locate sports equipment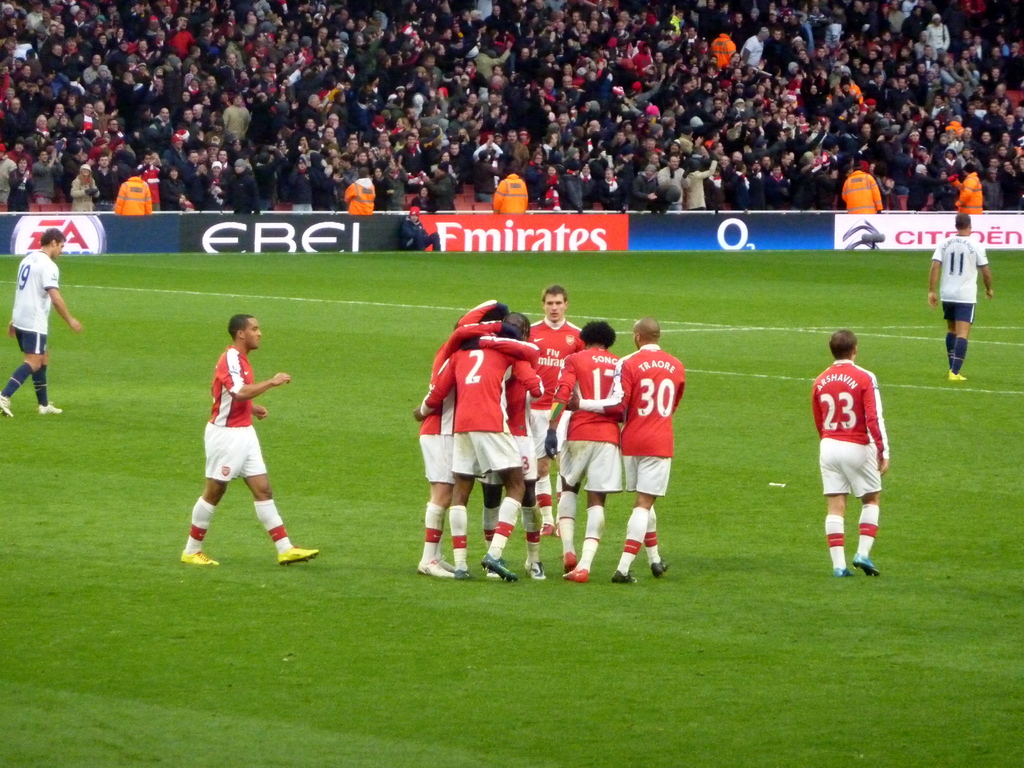
bbox=(649, 559, 671, 580)
